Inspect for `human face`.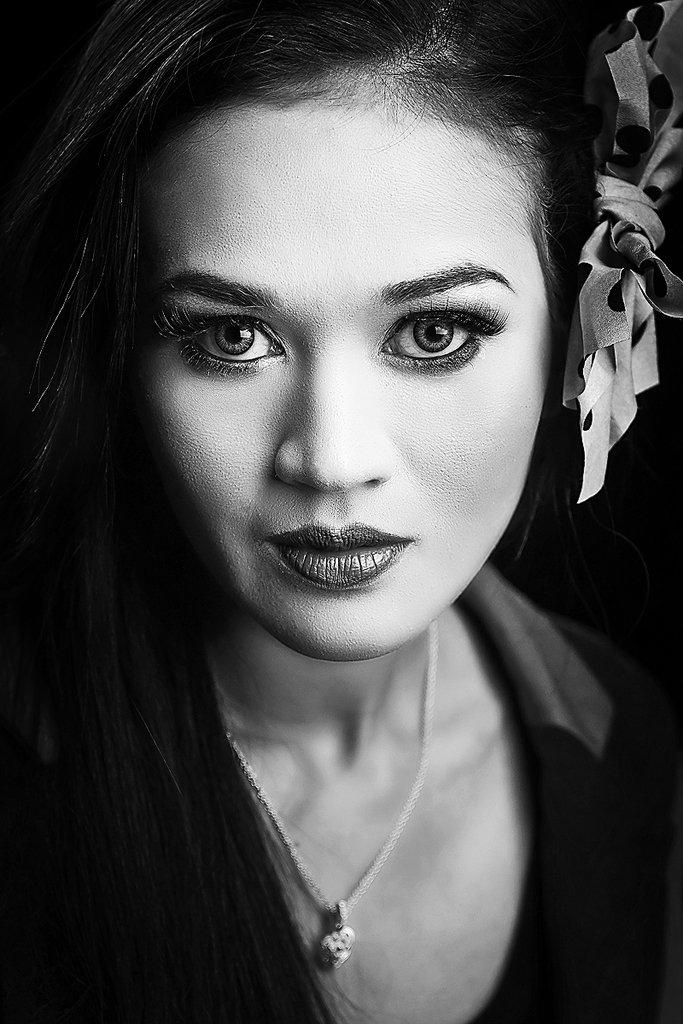
Inspection: pyautogui.locateOnScreen(139, 74, 561, 656).
